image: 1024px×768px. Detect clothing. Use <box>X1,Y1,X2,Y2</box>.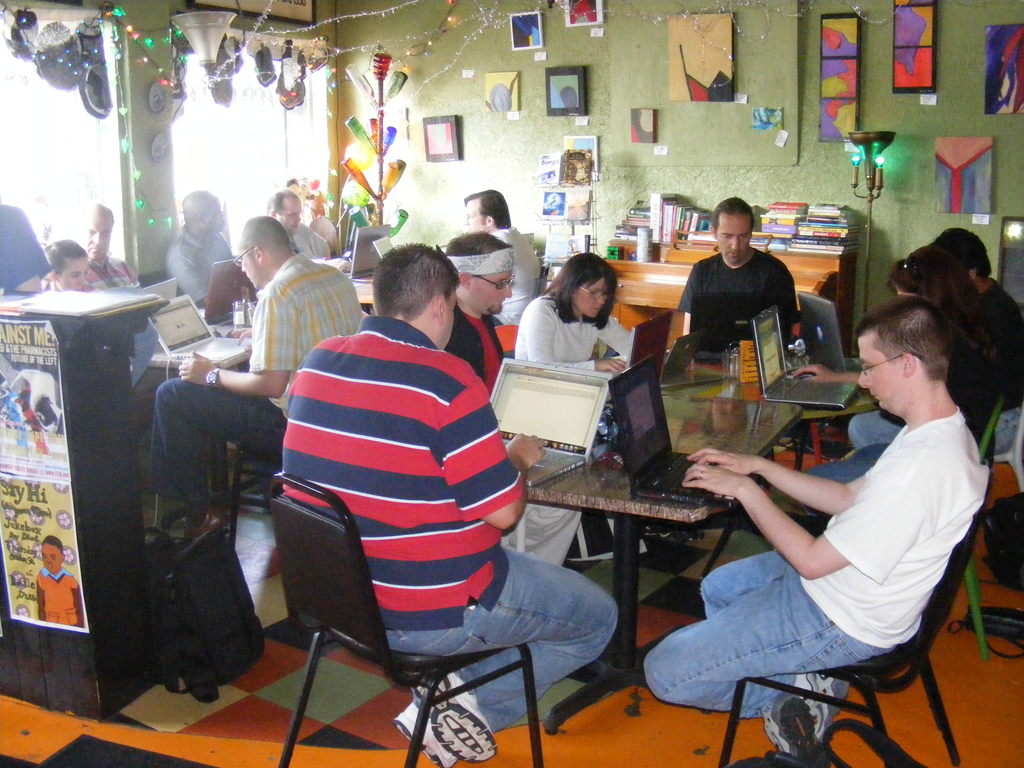
<box>802,322,994,515</box>.
